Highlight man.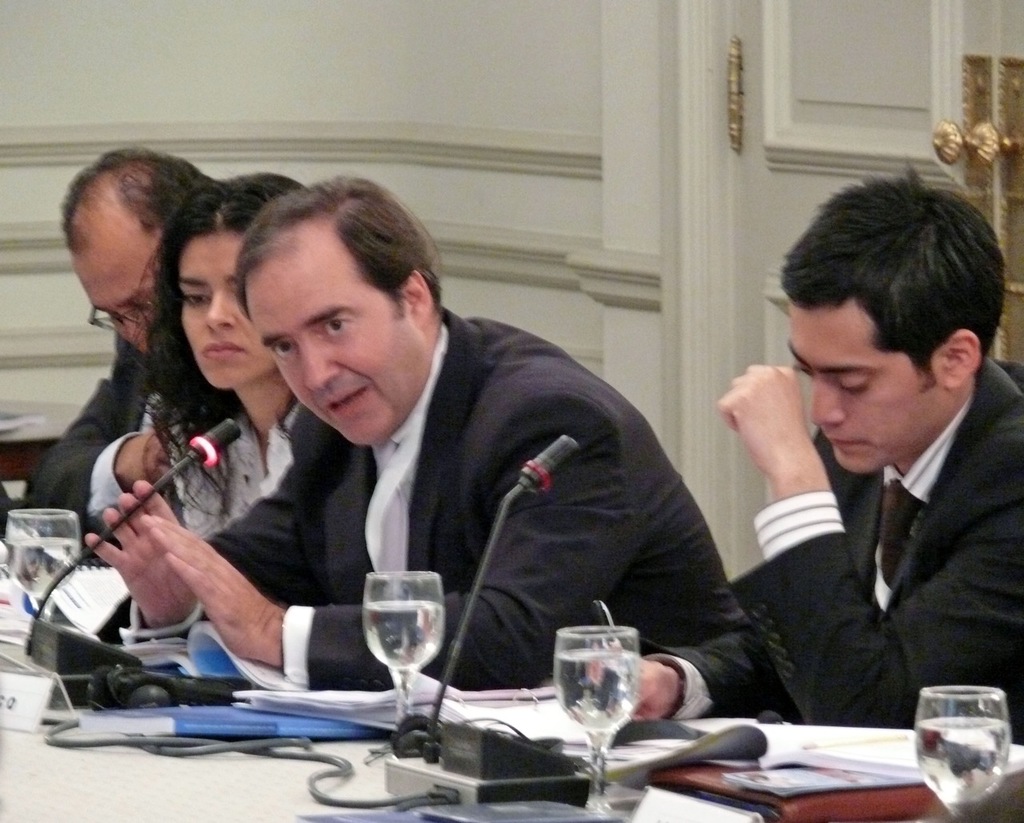
Highlighted region: (23, 146, 222, 535).
